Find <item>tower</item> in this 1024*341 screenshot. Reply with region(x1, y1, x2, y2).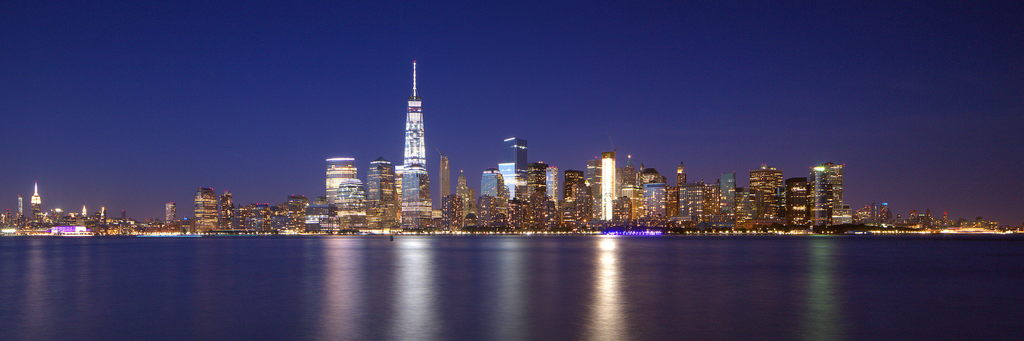
region(405, 58, 436, 230).
